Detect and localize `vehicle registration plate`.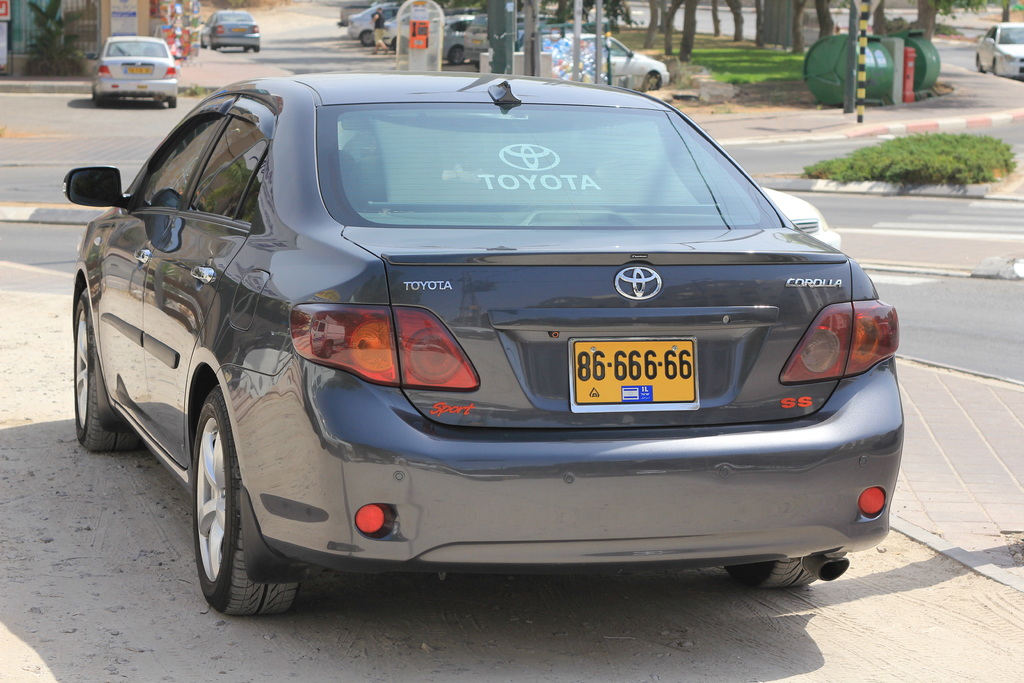
Localized at {"left": 122, "top": 64, "right": 154, "bottom": 76}.
